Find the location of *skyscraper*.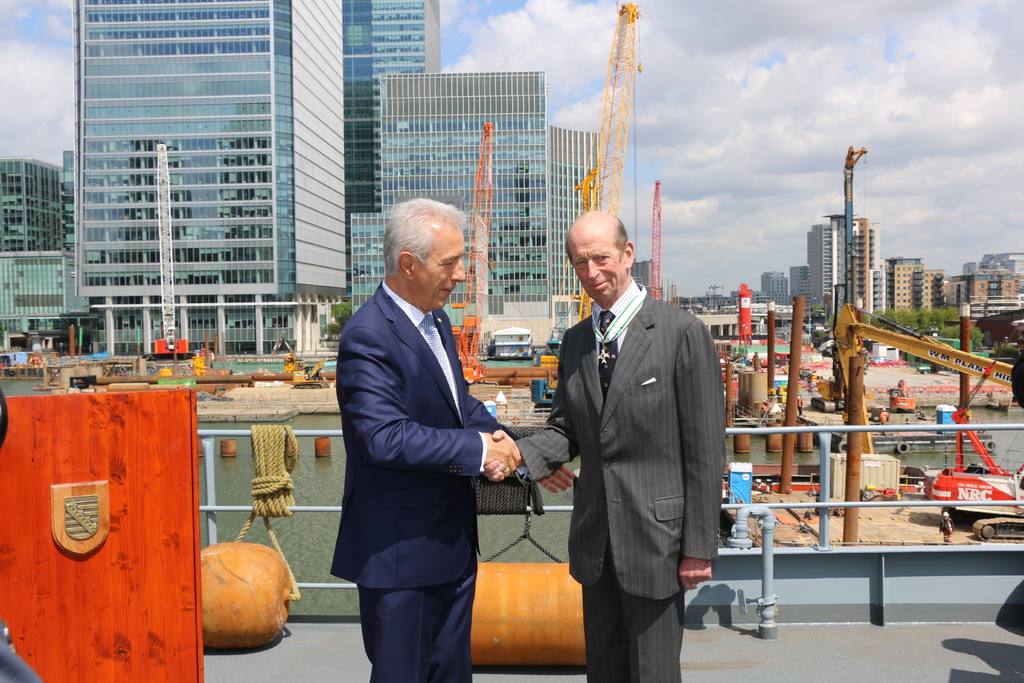
Location: region(759, 266, 790, 316).
